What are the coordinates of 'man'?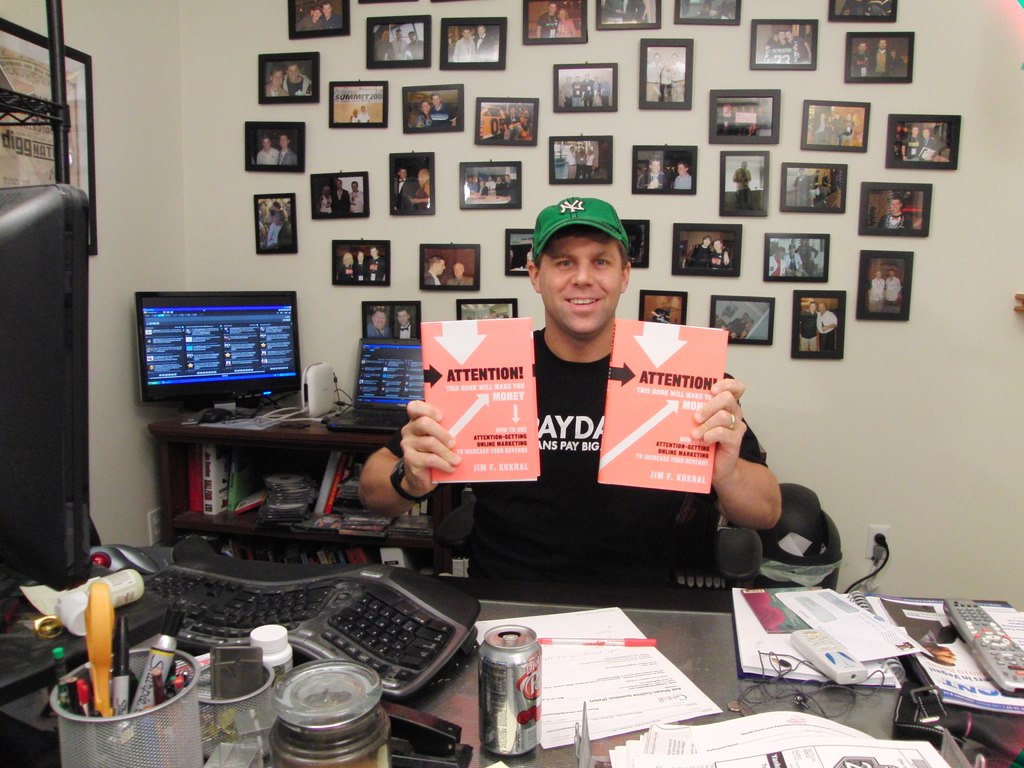
box=[783, 244, 811, 277].
